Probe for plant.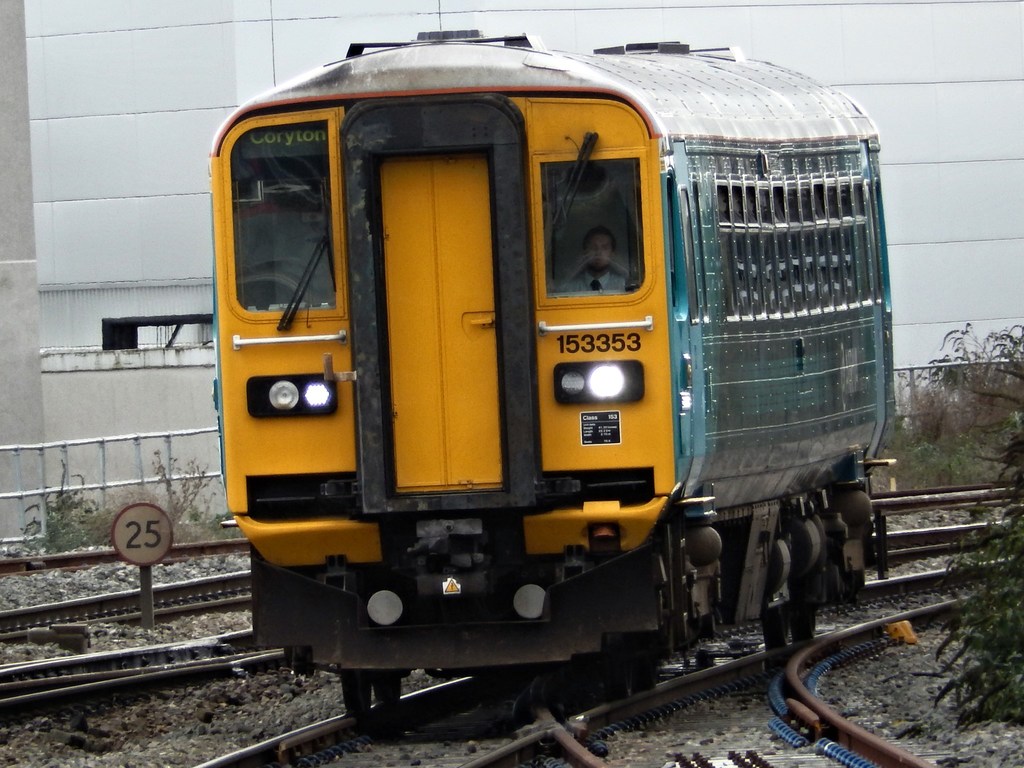
Probe result: 877,314,1023,493.
